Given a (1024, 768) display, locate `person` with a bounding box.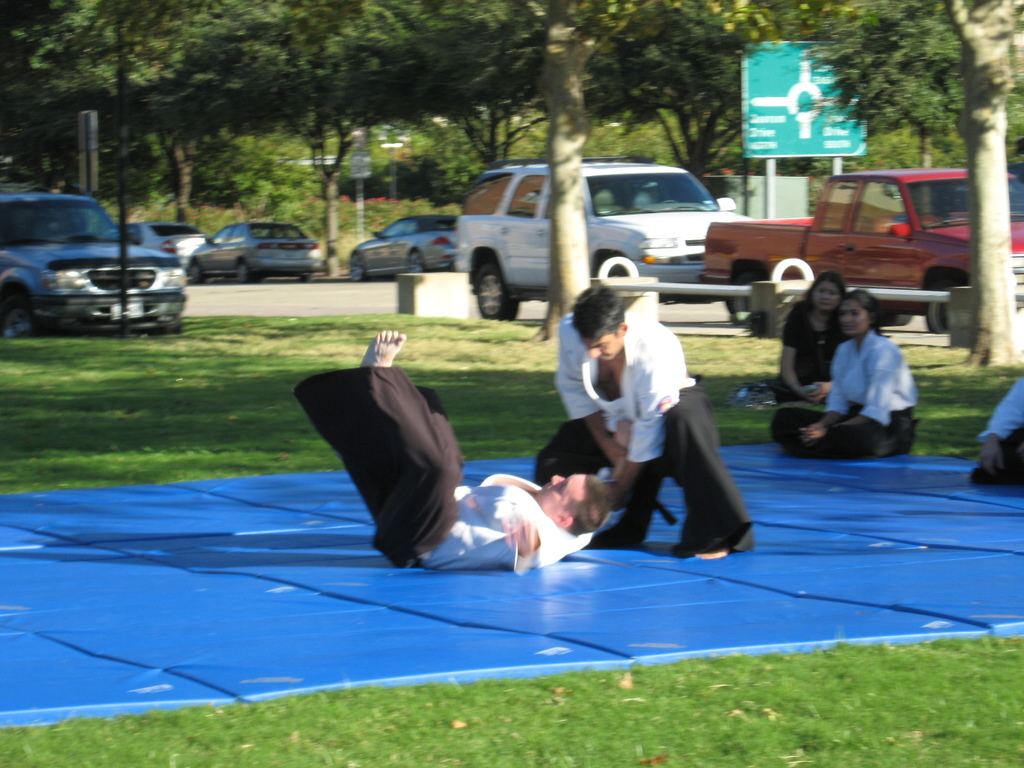
Located: select_region(970, 376, 1023, 486).
